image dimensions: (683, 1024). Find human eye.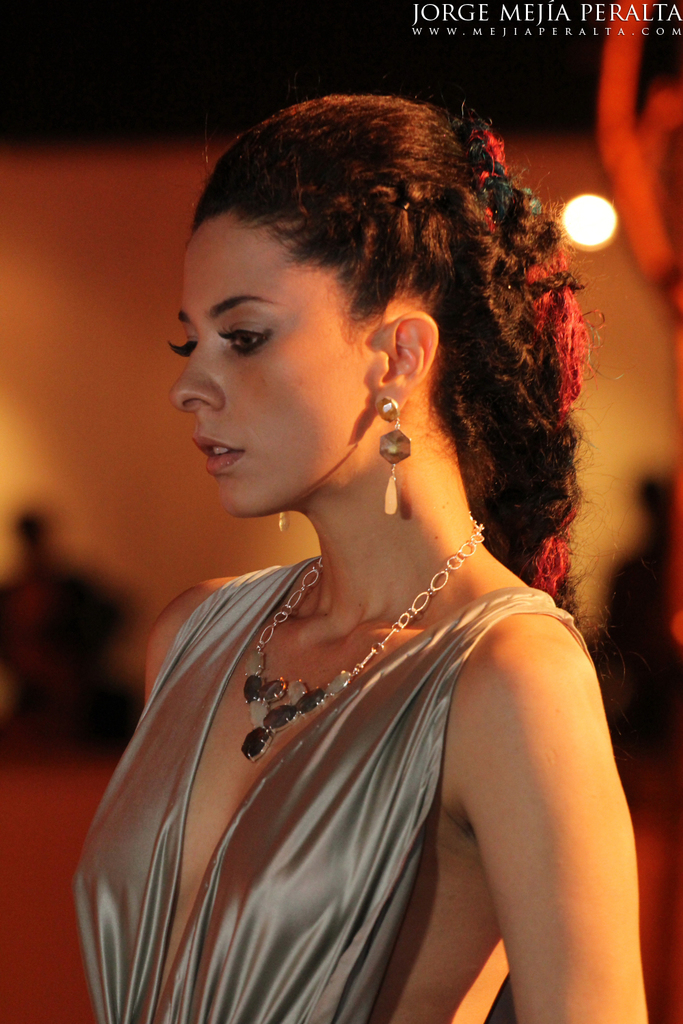
box(169, 336, 195, 359).
